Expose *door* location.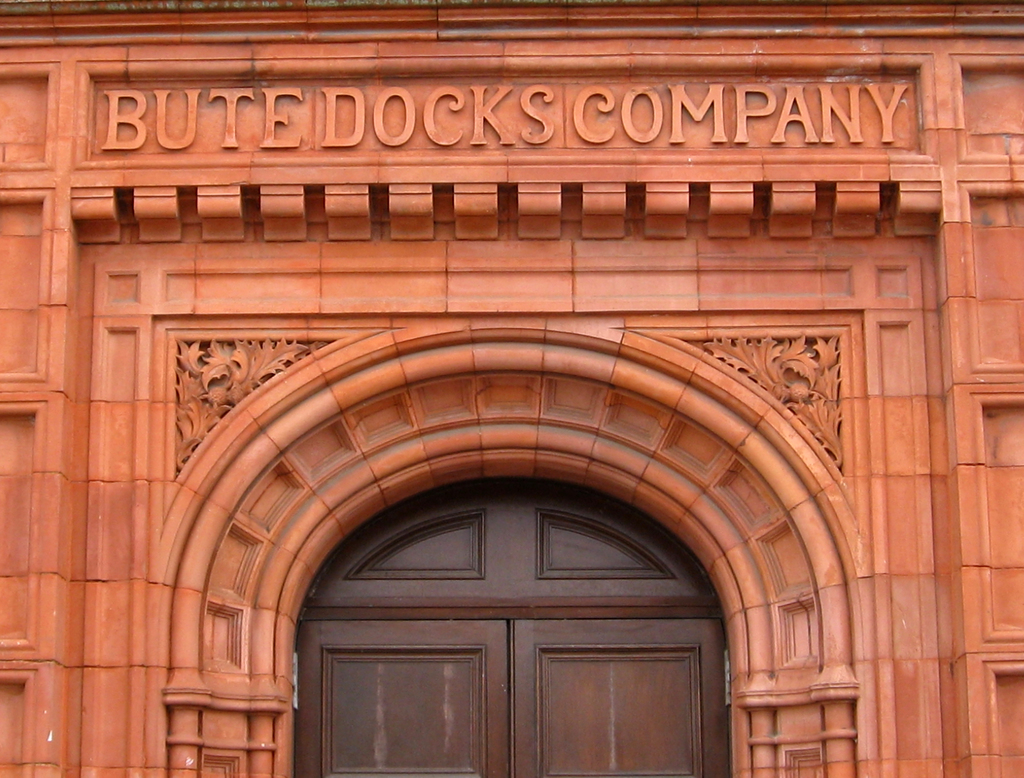
Exposed at select_region(282, 507, 748, 776).
